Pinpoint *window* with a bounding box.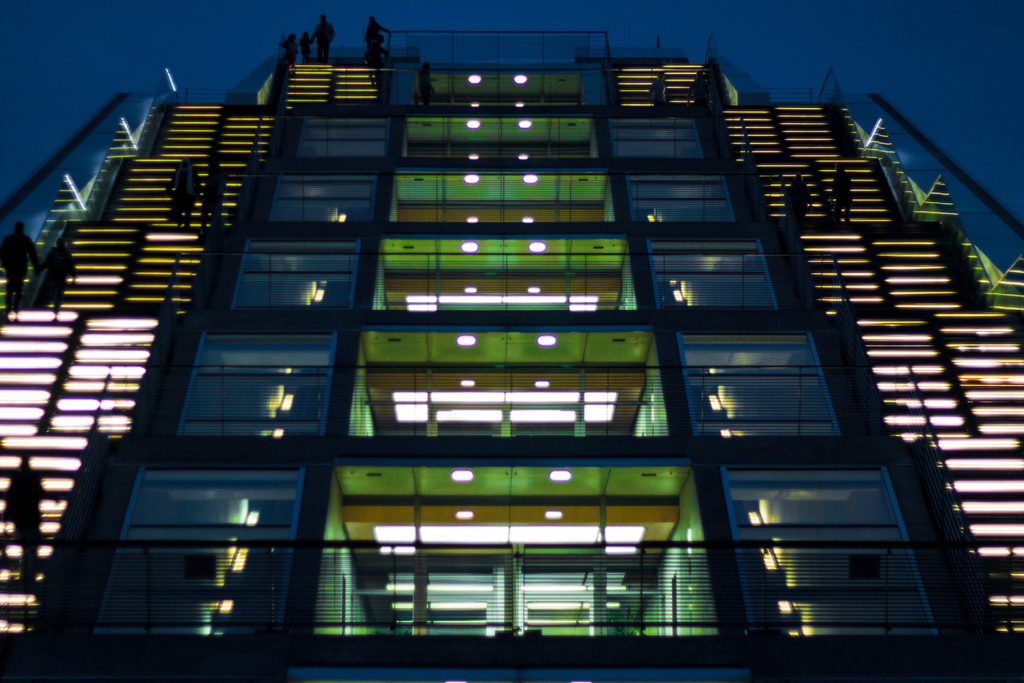
619:173:754:252.
